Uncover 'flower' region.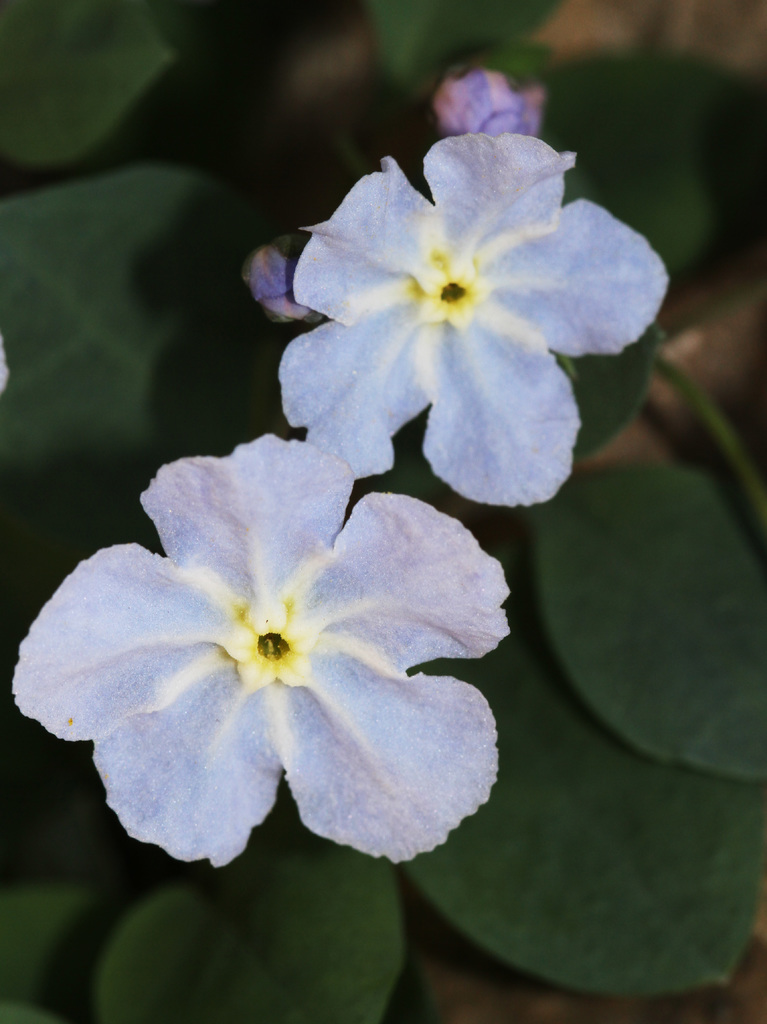
Uncovered: box=[45, 442, 507, 866].
